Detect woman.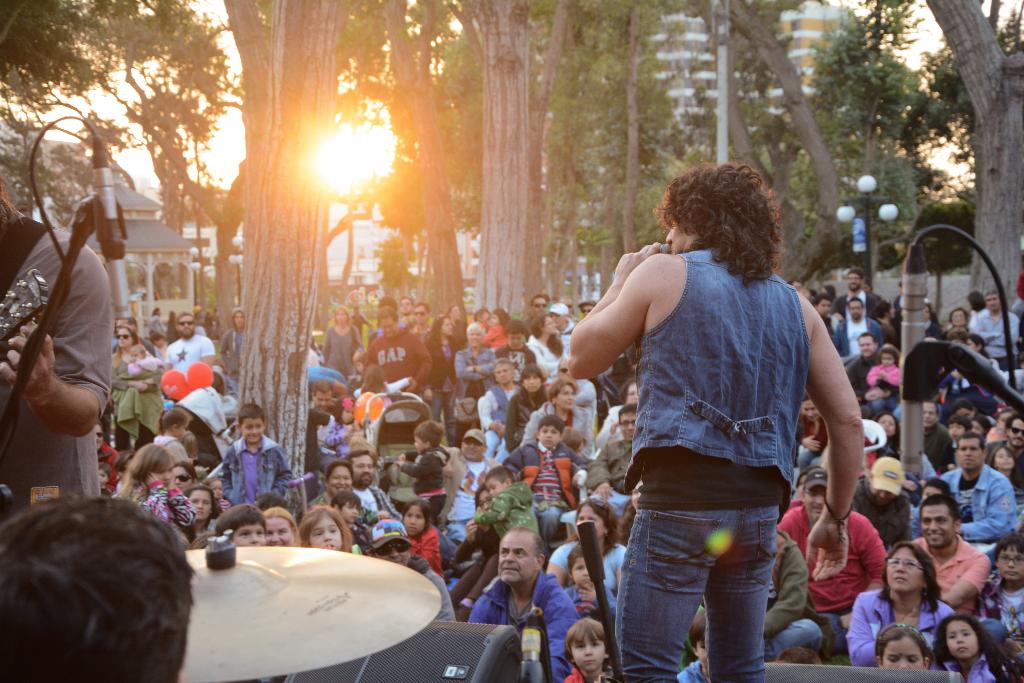
Detected at Rect(844, 540, 959, 674).
